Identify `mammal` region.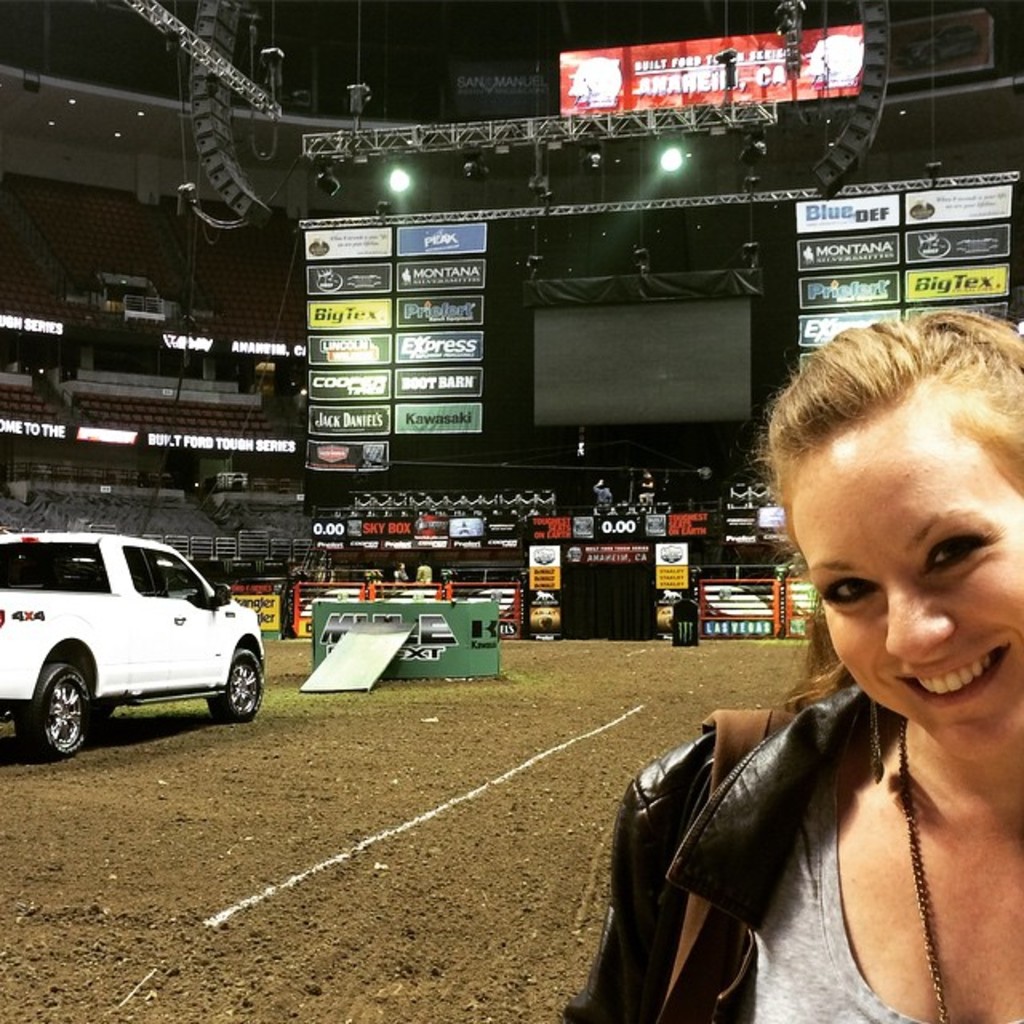
Region: l=389, t=560, r=414, b=597.
